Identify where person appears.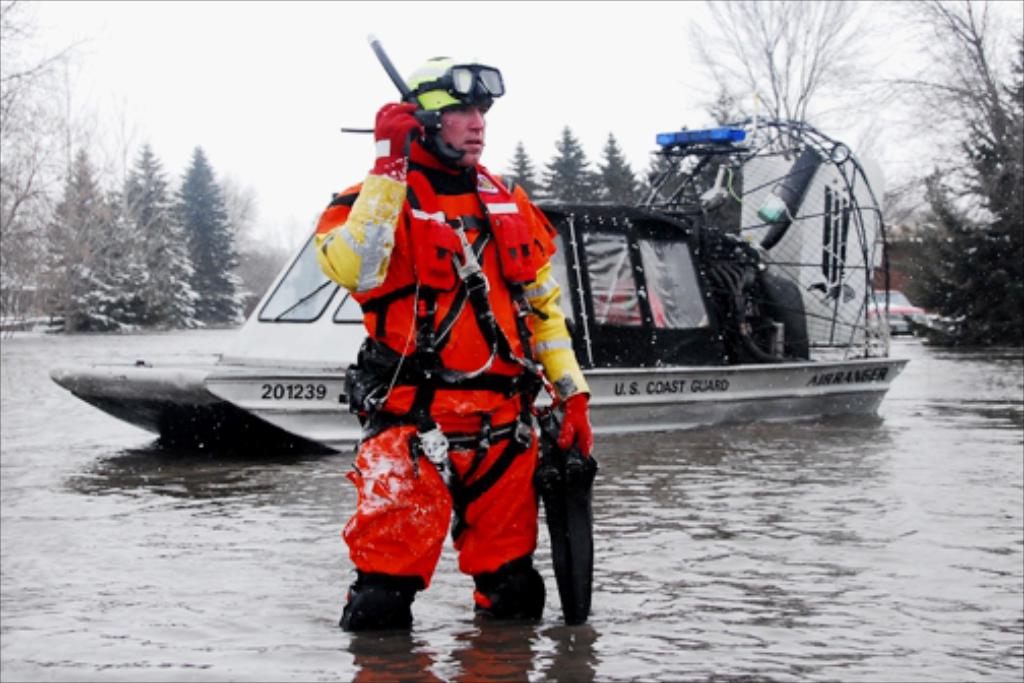
Appears at BBox(315, 55, 599, 634).
